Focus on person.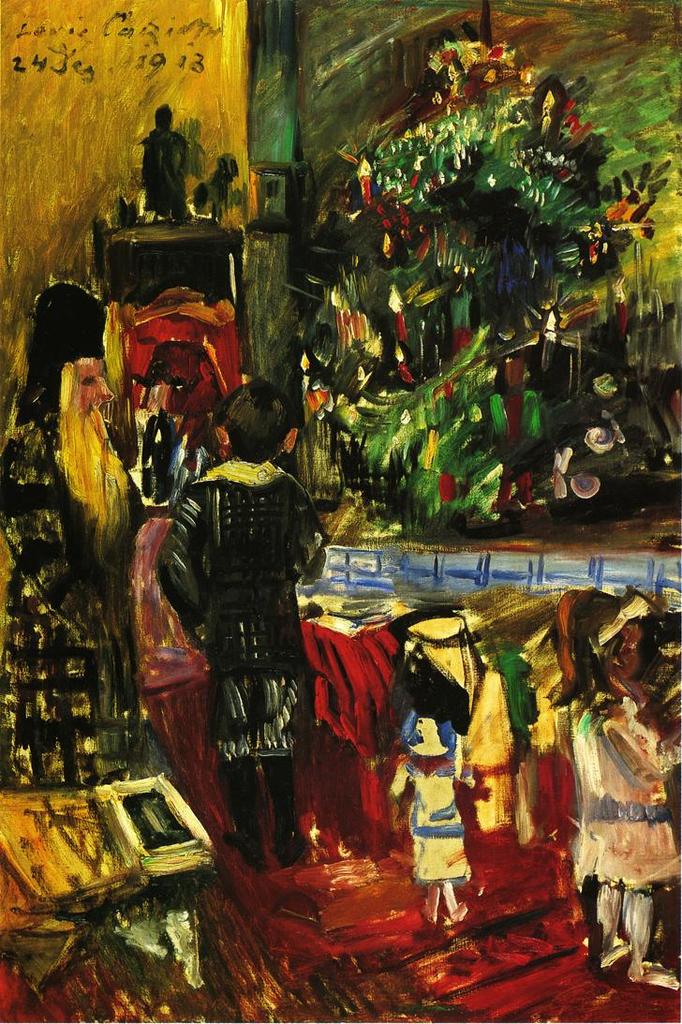
Focused at {"left": 0, "top": 280, "right": 207, "bottom": 999}.
